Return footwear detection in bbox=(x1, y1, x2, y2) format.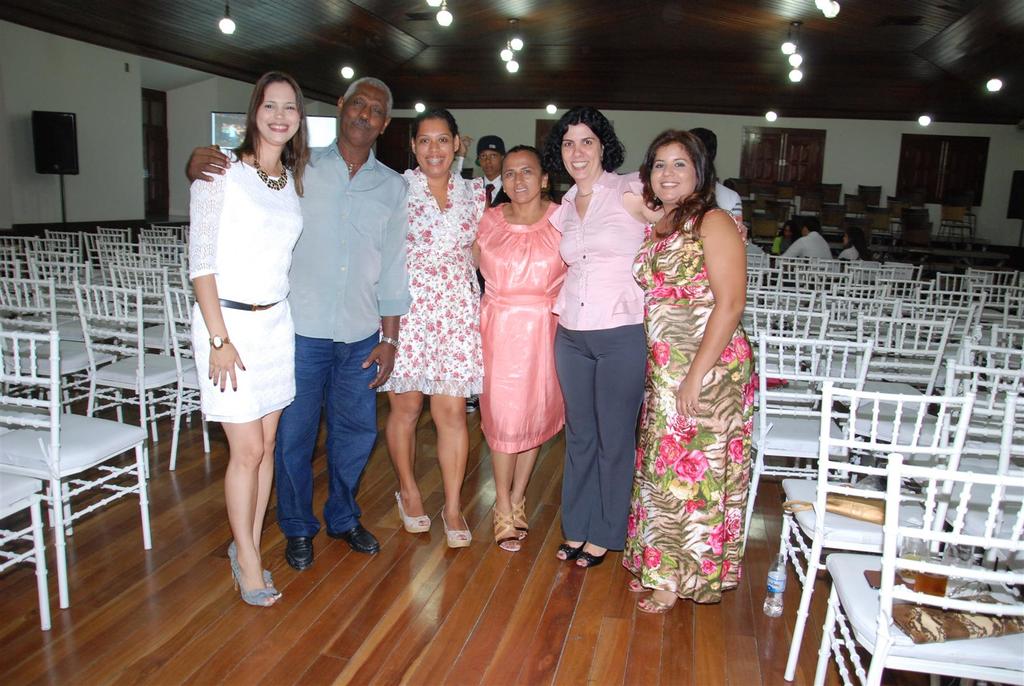
bbox=(225, 542, 278, 598).
